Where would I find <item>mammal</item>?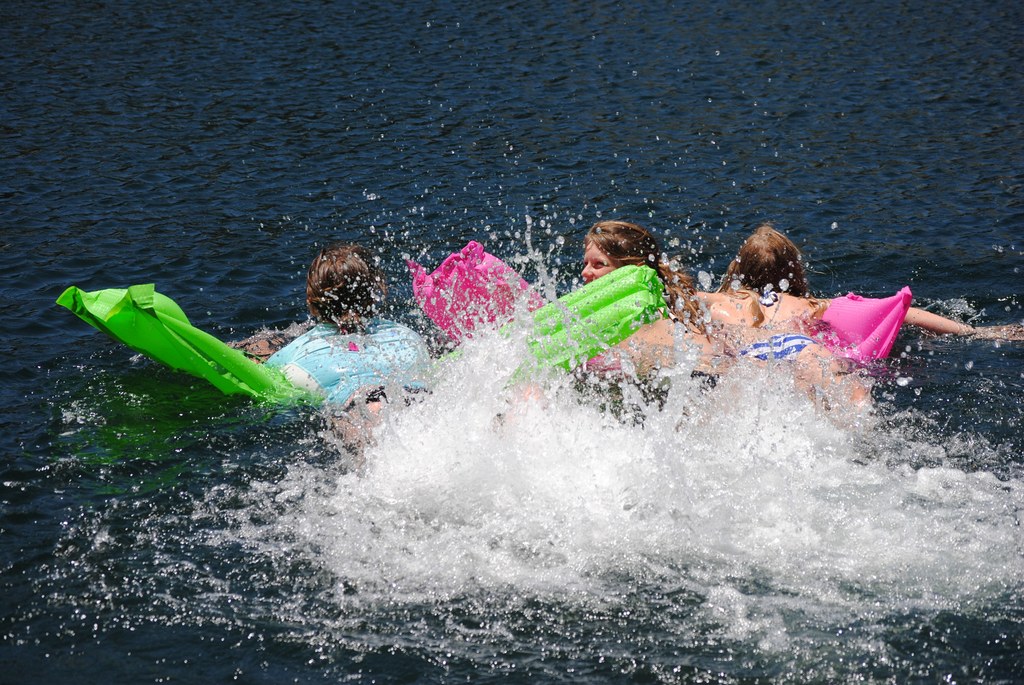
At left=689, top=222, right=1023, bottom=424.
